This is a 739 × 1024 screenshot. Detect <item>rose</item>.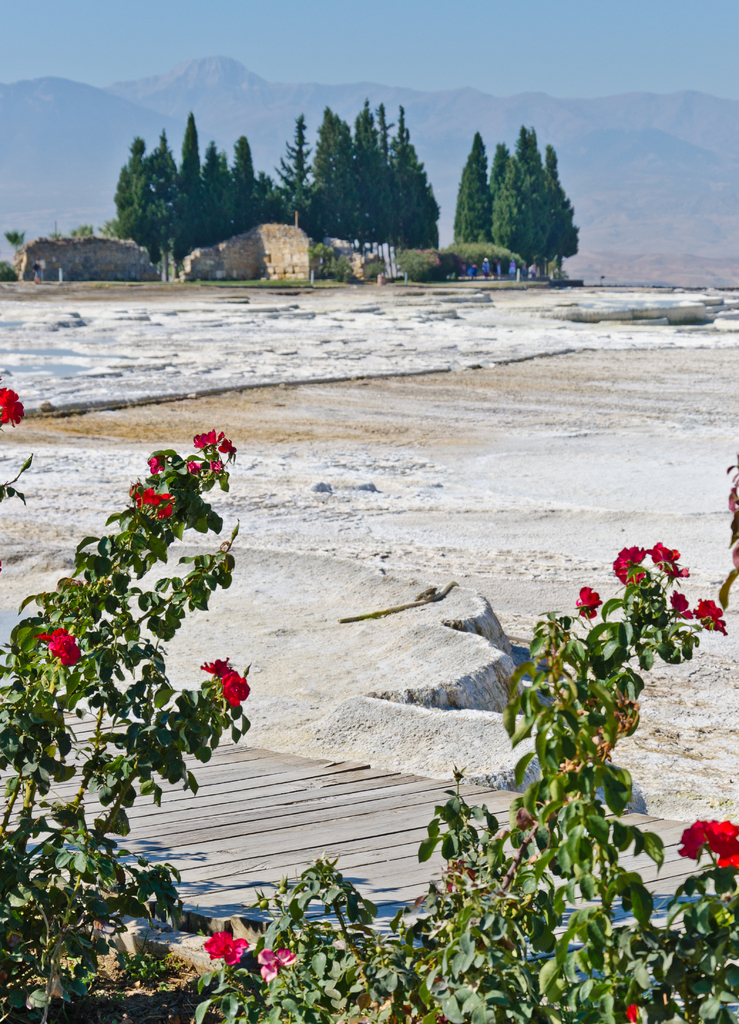
detection(692, 594, 729, 631).
